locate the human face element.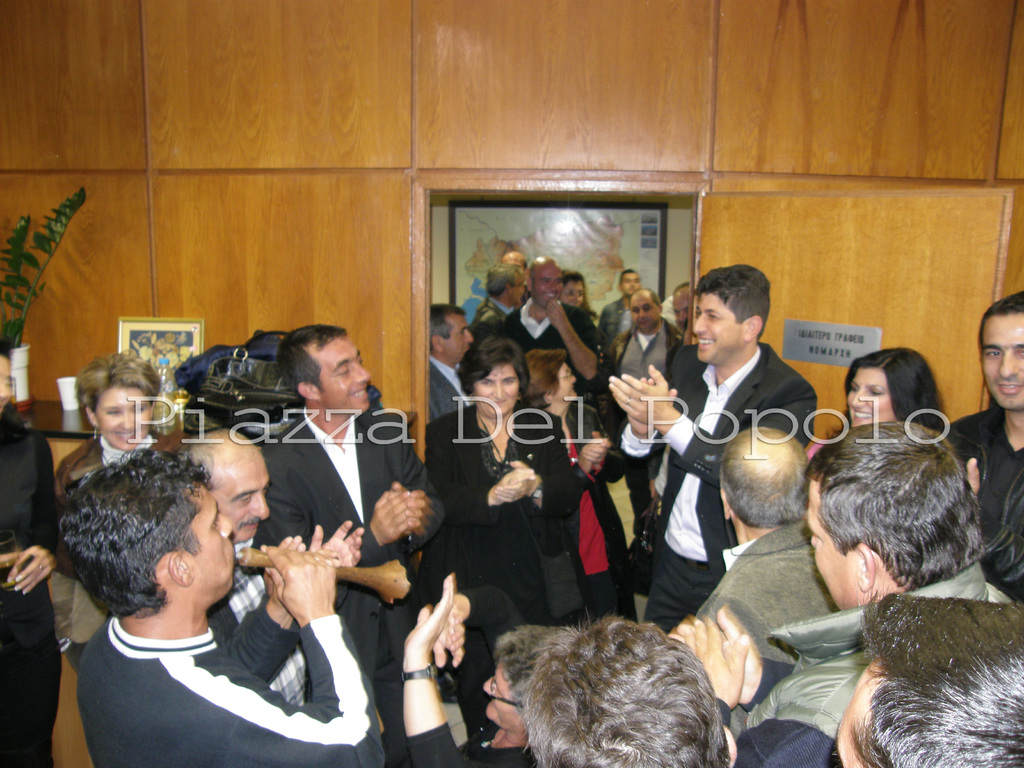
Element bbox: [532,268,563,307].
